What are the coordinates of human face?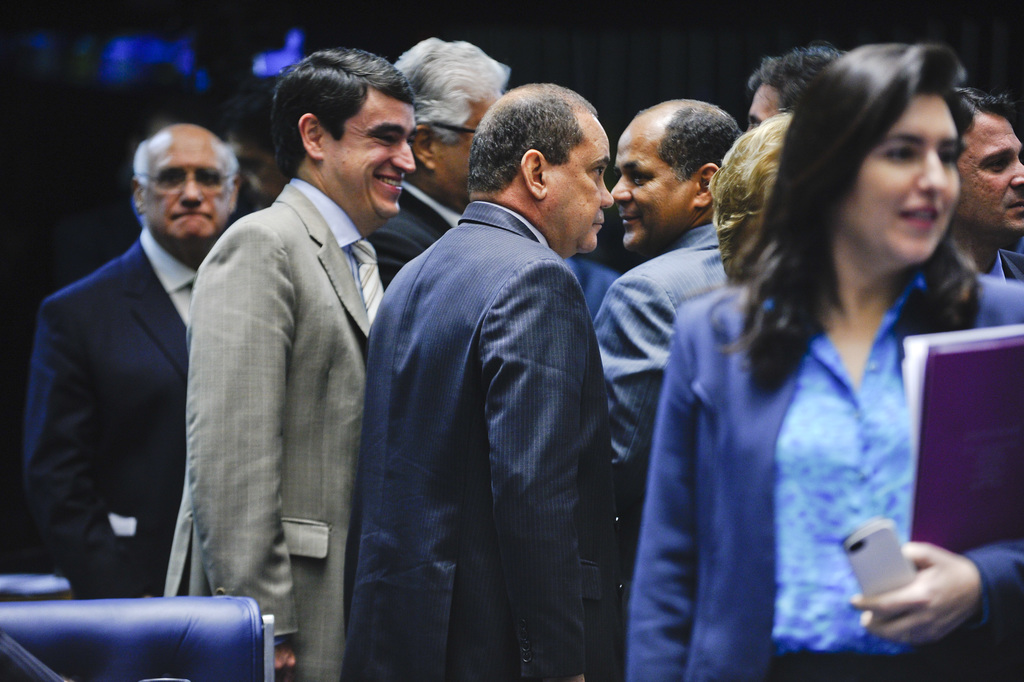
rect(856, 91, 961, 262).
